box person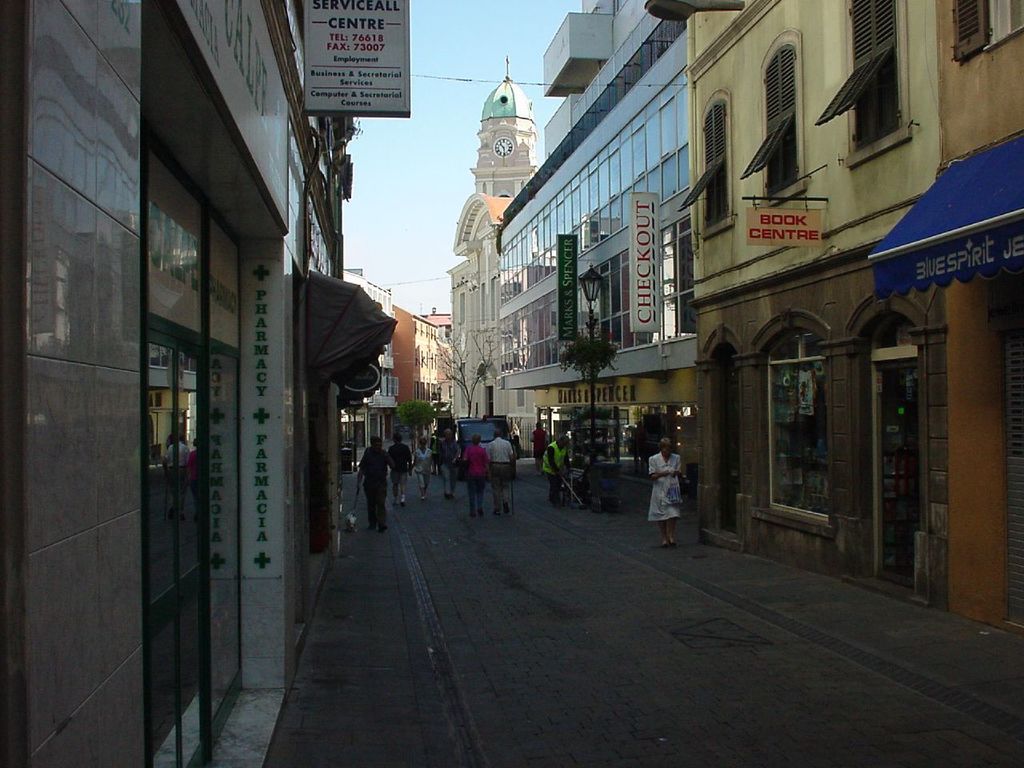
[463,438,486,514]
